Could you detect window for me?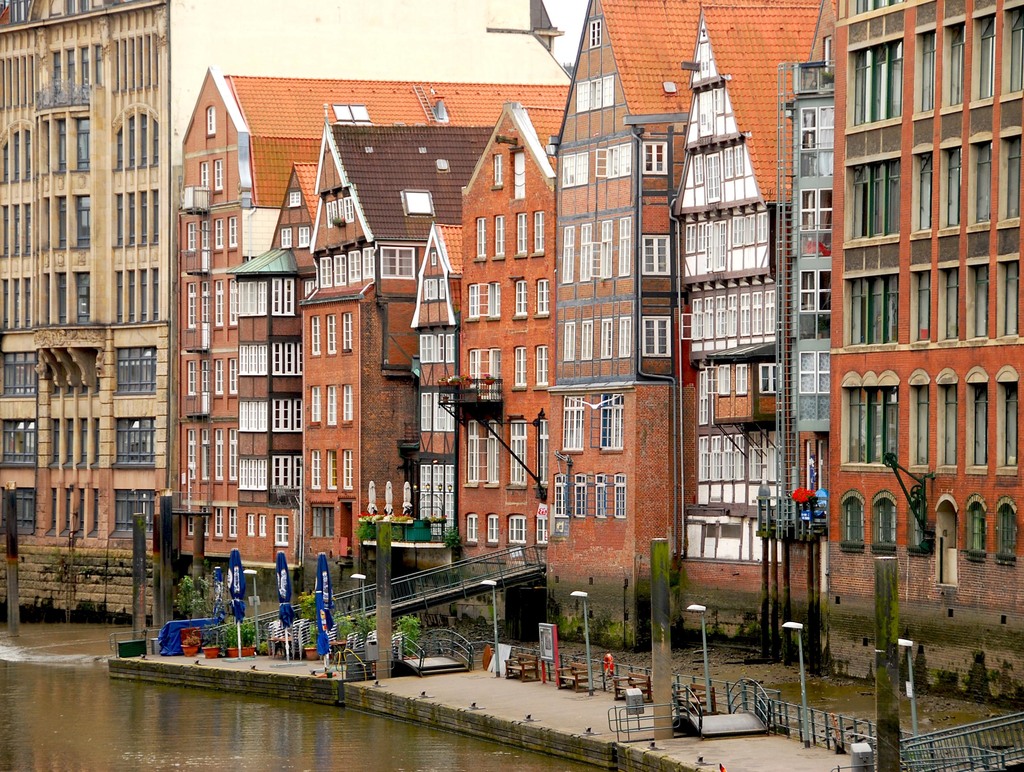
Detection result: (705,220,728,272).
